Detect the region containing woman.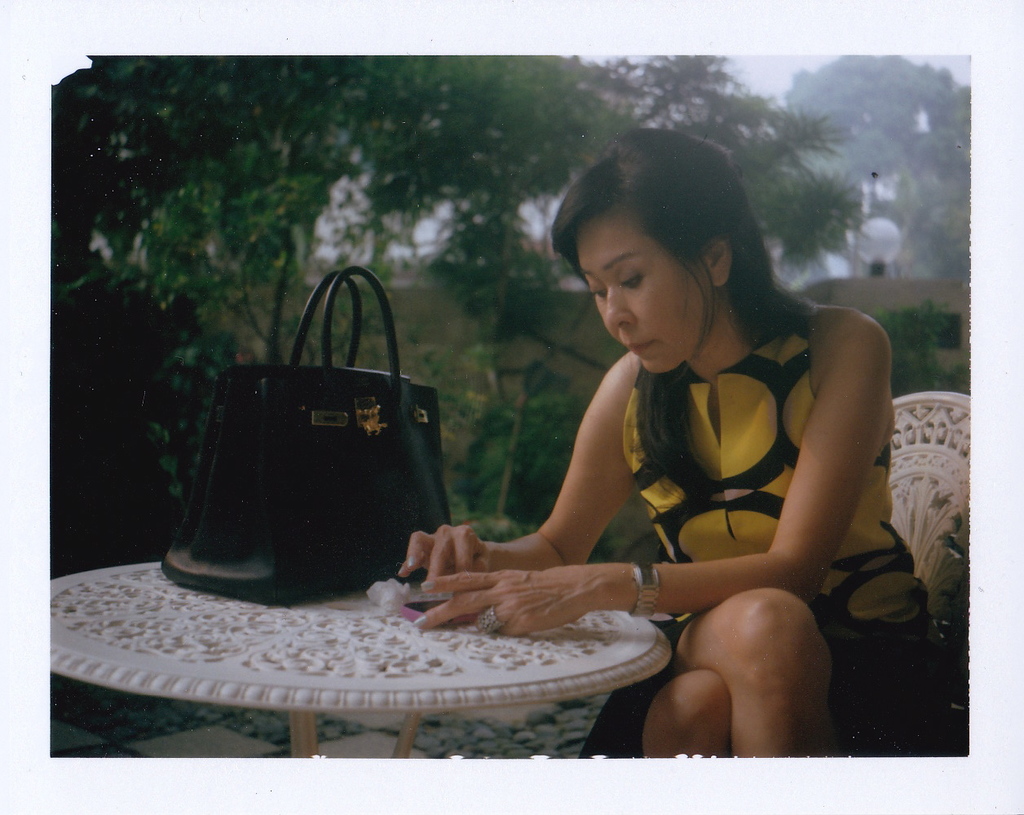
(x1=456, y1=130, x2=907, y2=729).
